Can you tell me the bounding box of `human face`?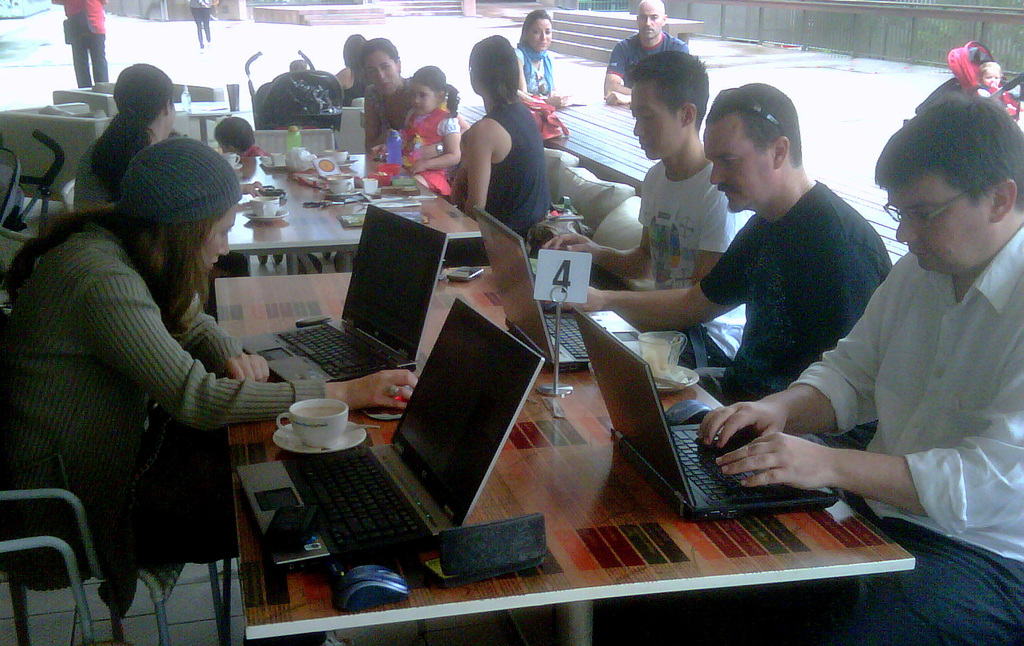
bbox=[366, 50, 398, 89].
